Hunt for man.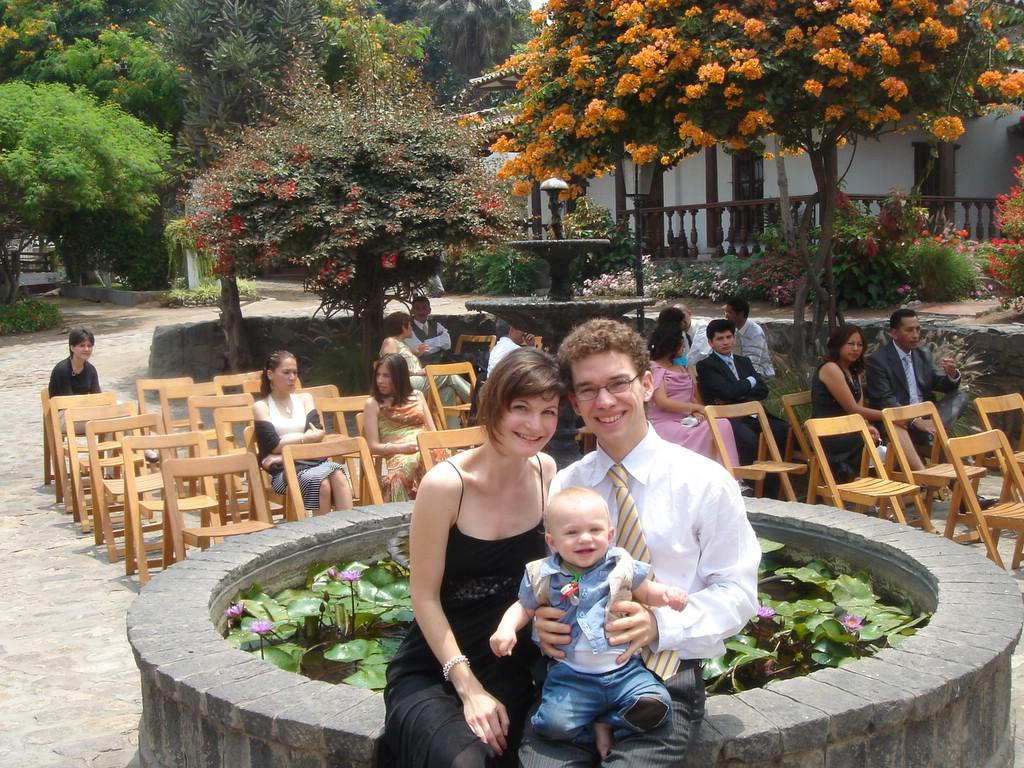
Hunted down at bbox(406, 294, 478, 373).
